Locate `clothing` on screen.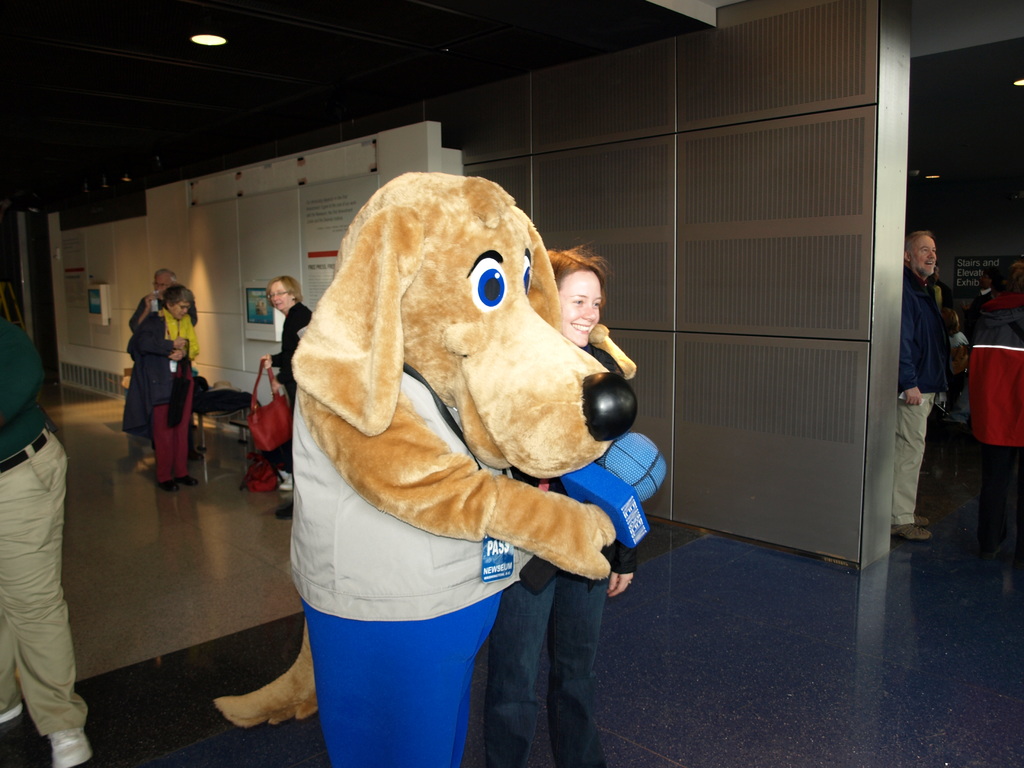
On screen at 285/379/520/767.
